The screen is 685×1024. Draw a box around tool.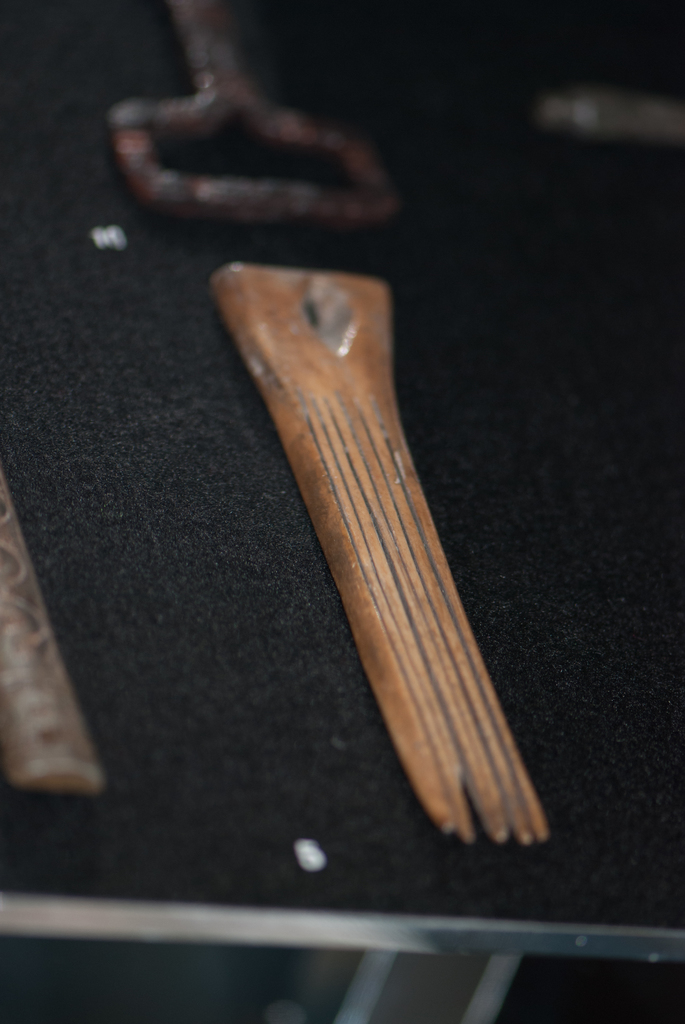
98 0 408 221.
